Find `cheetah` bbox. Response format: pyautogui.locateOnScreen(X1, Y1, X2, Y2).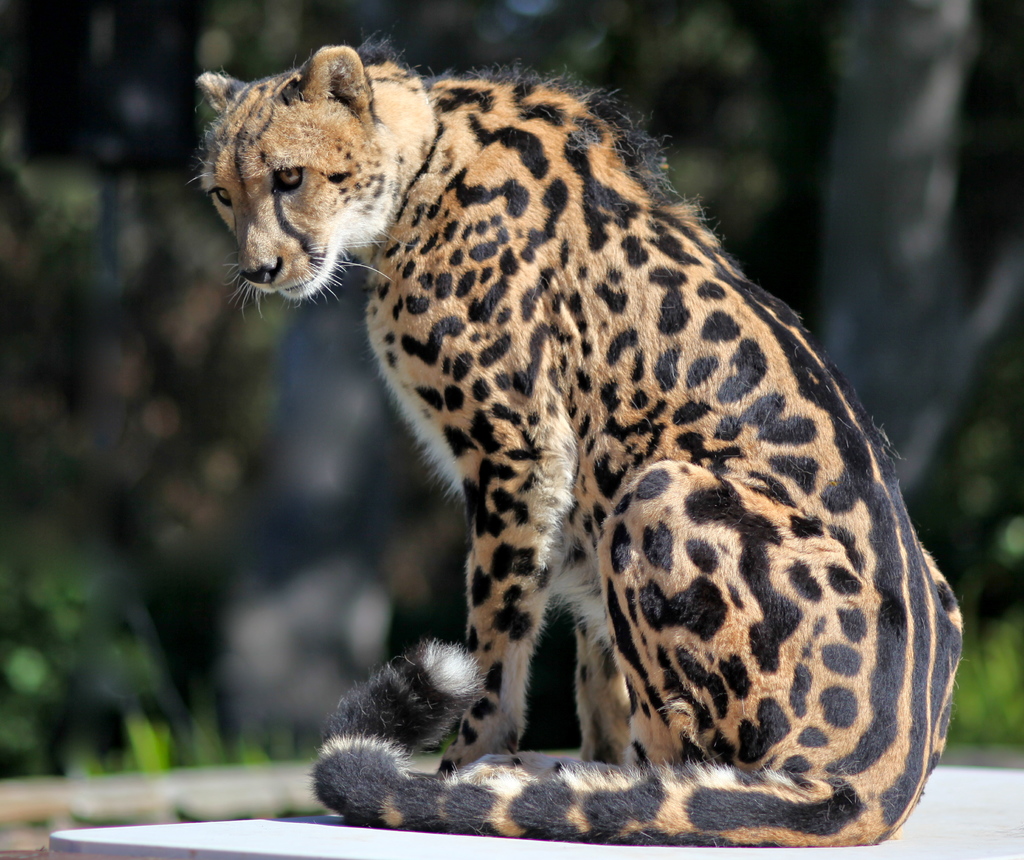
pyautogui.locateOnScreen(188, 40, 965, 848).
